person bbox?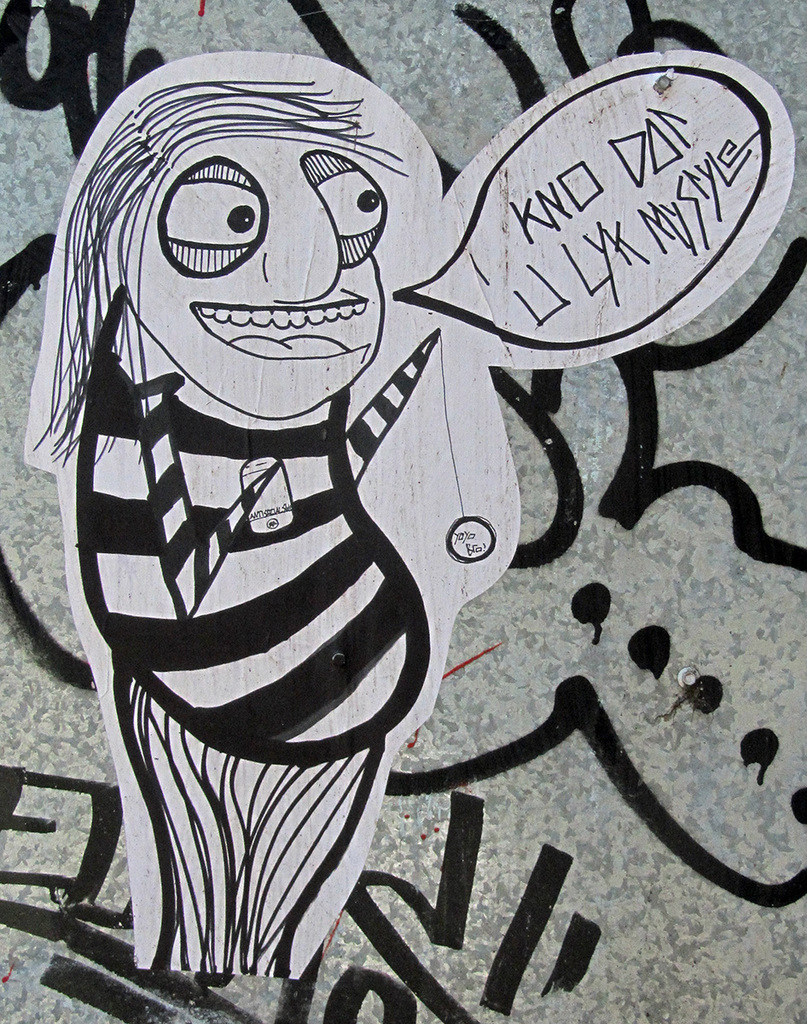
(32,88,556,985)
